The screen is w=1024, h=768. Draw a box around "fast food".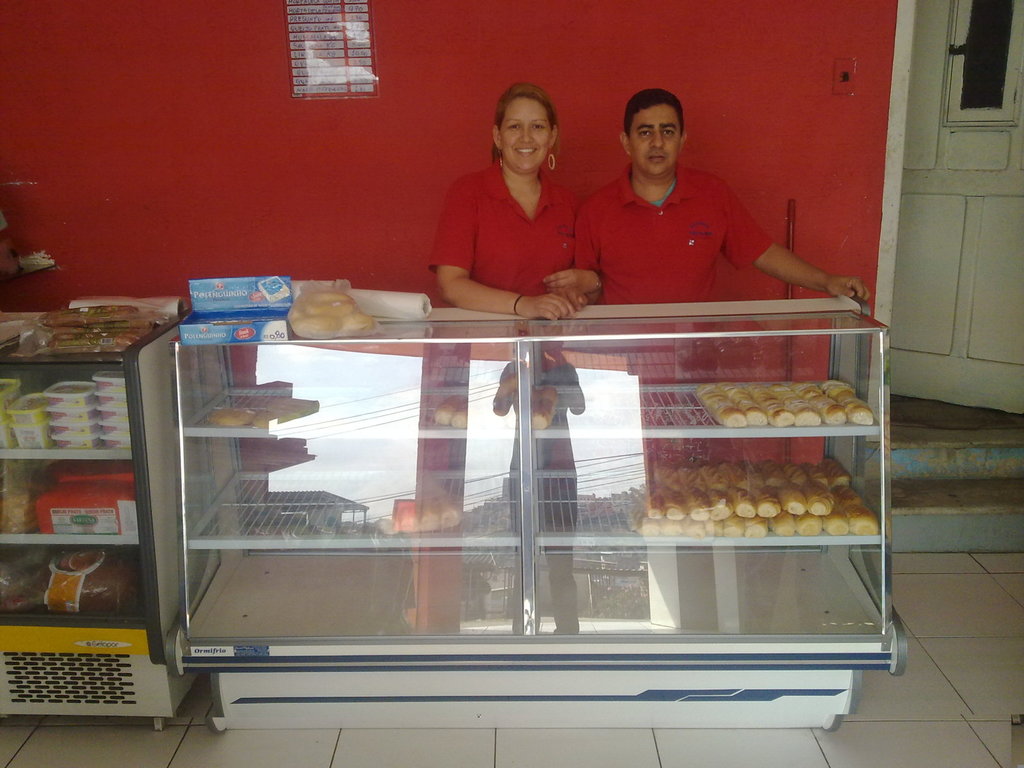
768,385,797,401.
